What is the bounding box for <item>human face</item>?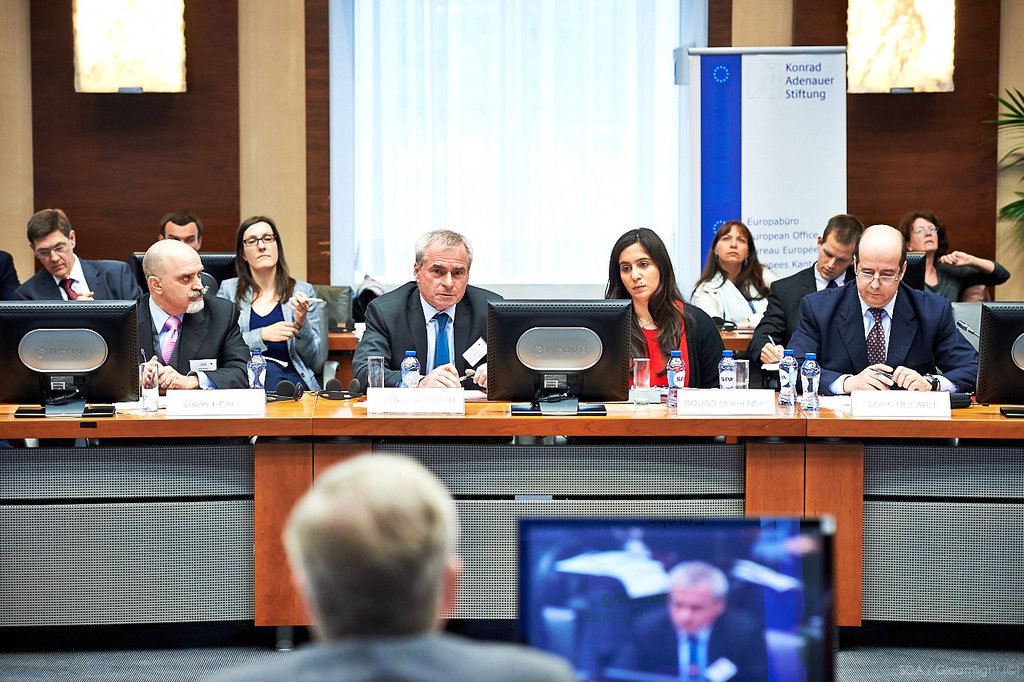
x1=712 y1=227 x2=745 y2=263.
